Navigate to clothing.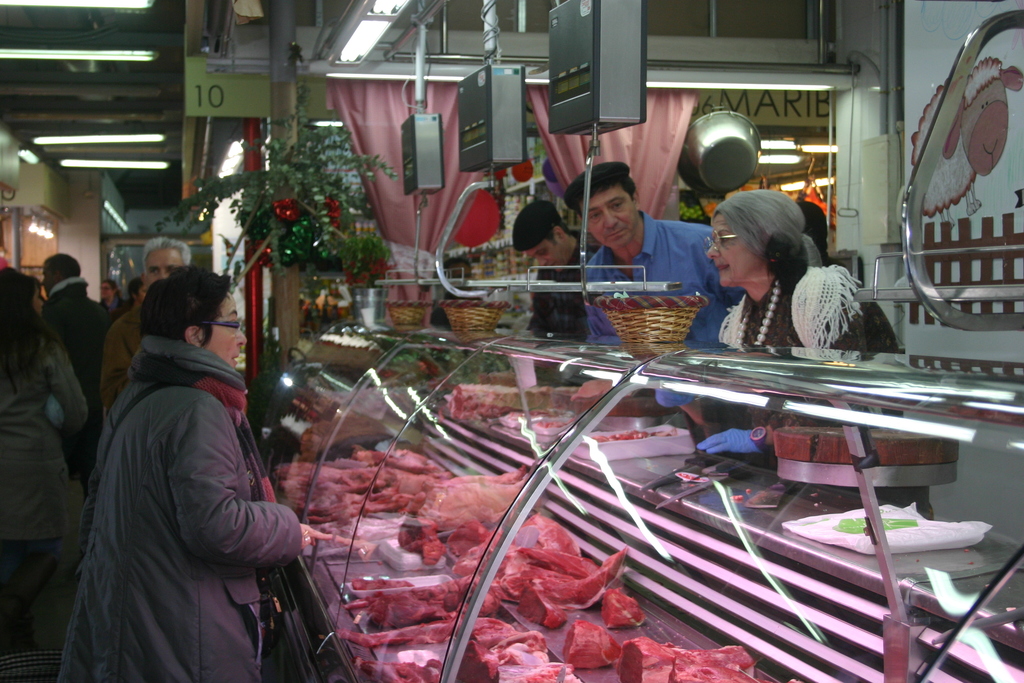
Navigation target: locate(589, 206, 749, 410).
